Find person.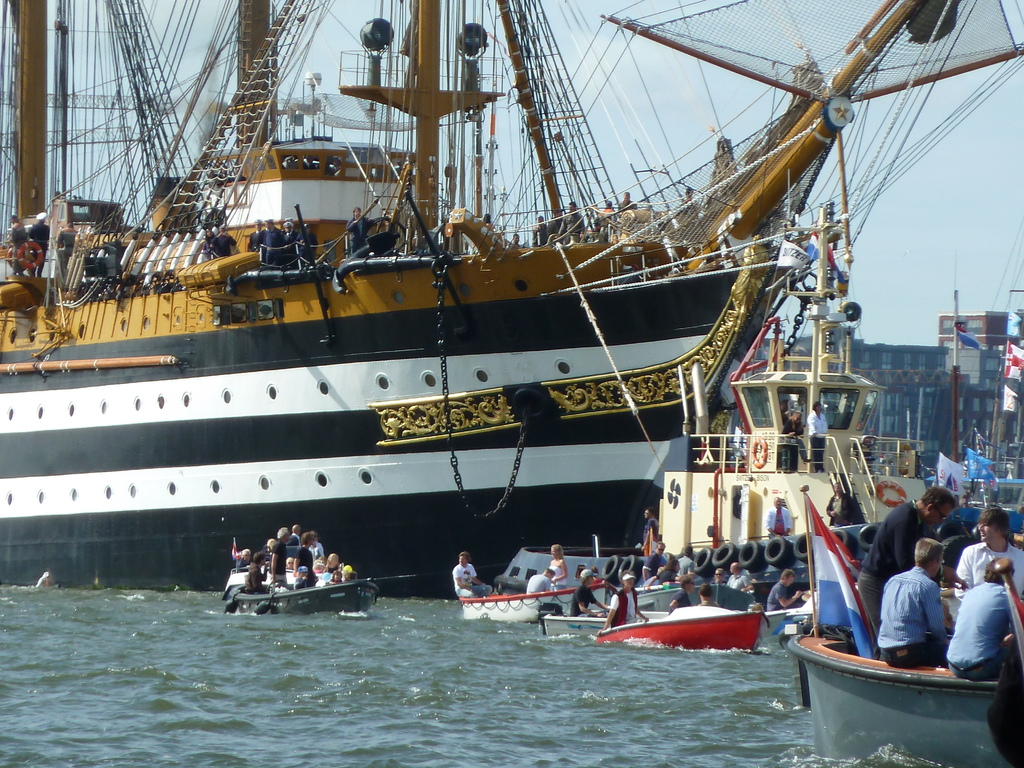
(556,198,585,247).
